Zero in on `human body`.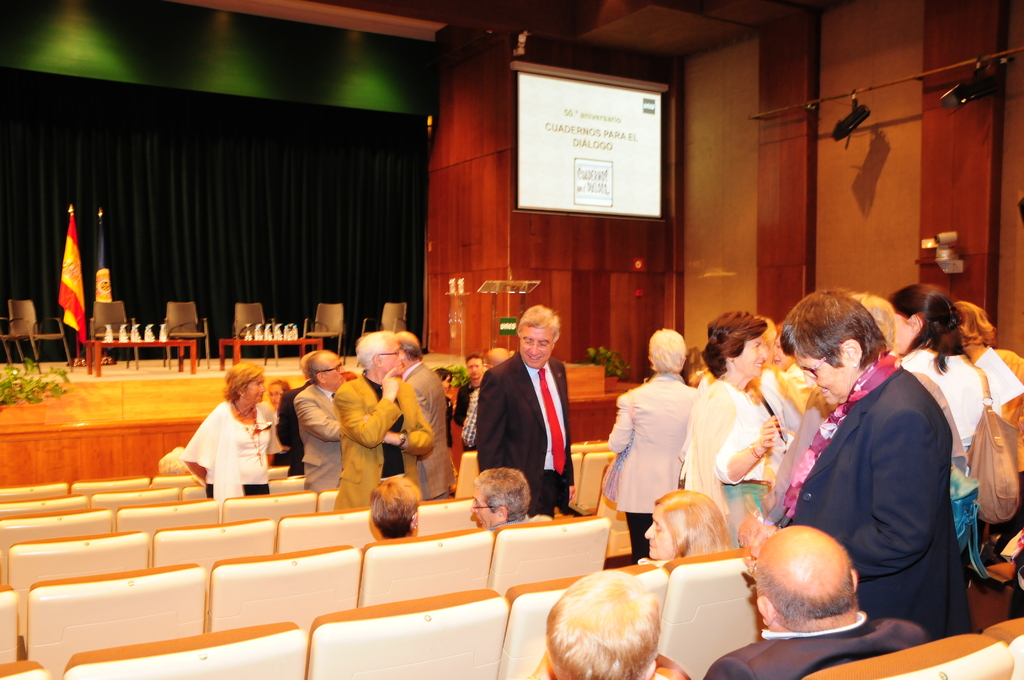
Zeroed in: pyautogui.locateOnScreen(607, 321, 700, 562).
